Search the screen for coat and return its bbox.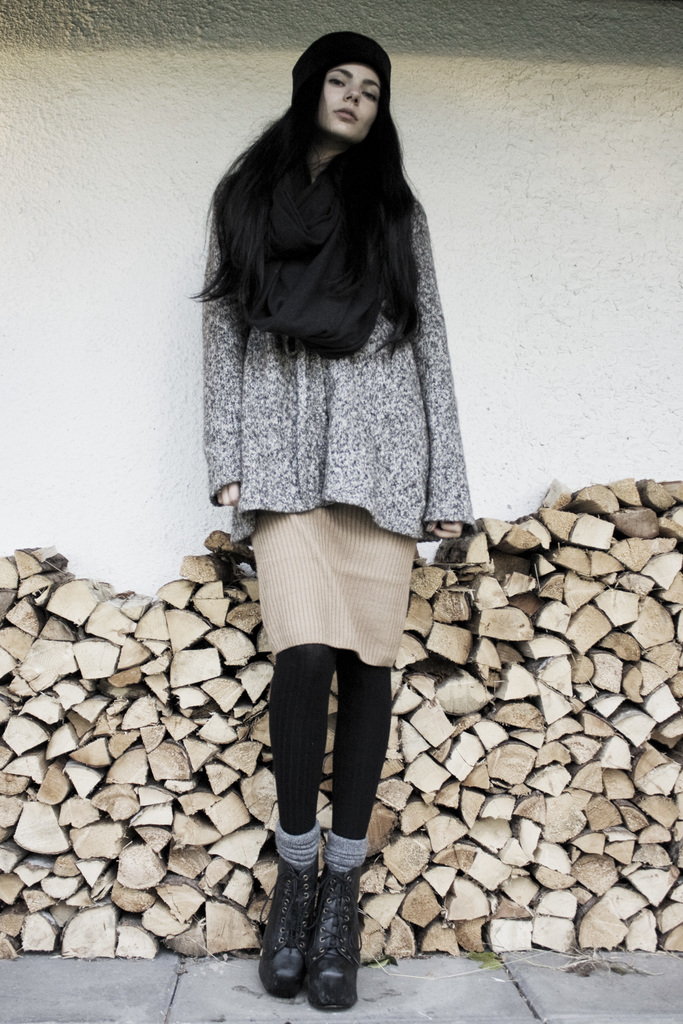
Found: select_region(199, 137, 465, 557).
